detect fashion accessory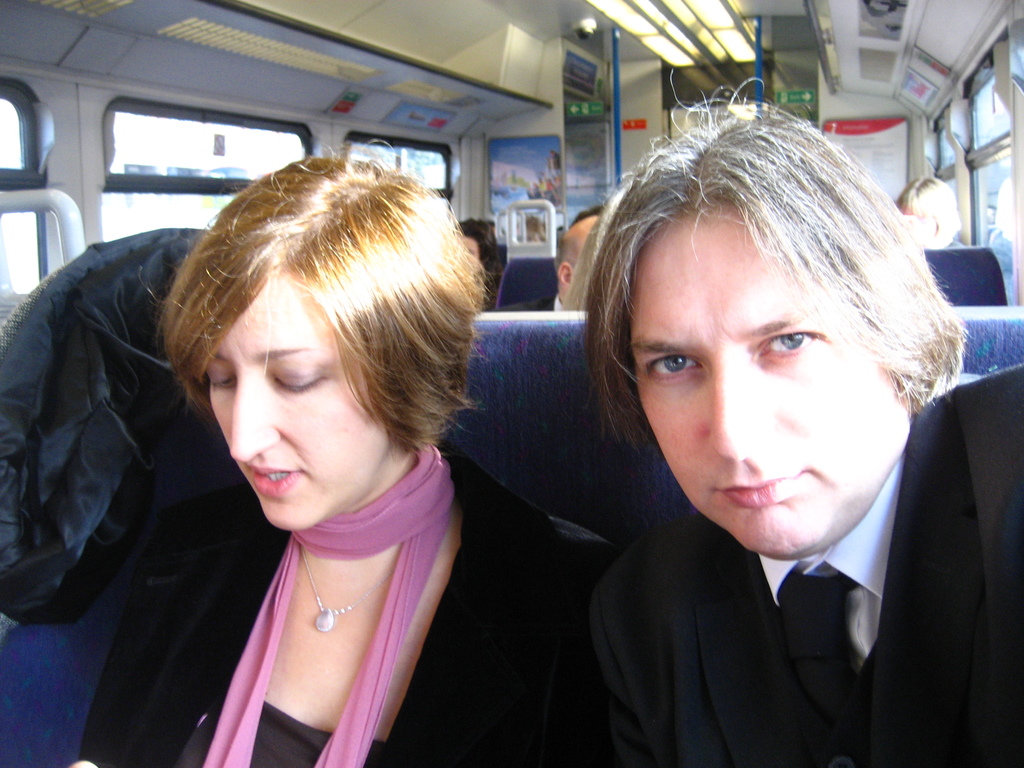
{"x1": 203, "y1": 442, "x2": 465, "y2": 767}
